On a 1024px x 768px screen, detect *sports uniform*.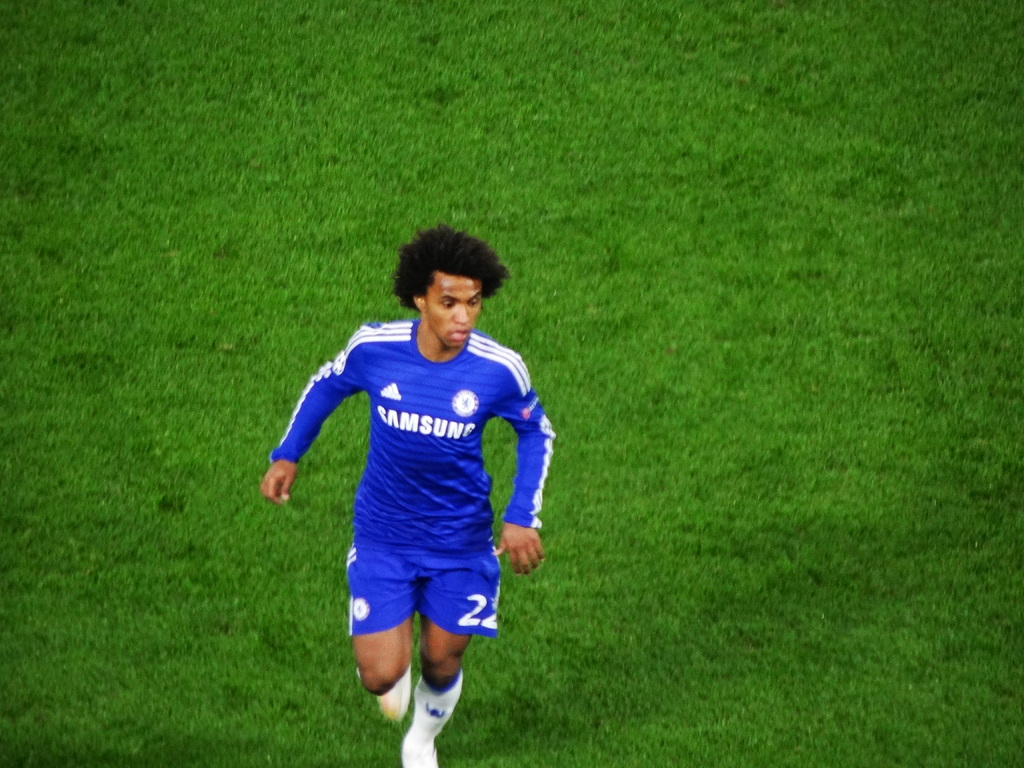
bbox(274, 324, 556, 767).
